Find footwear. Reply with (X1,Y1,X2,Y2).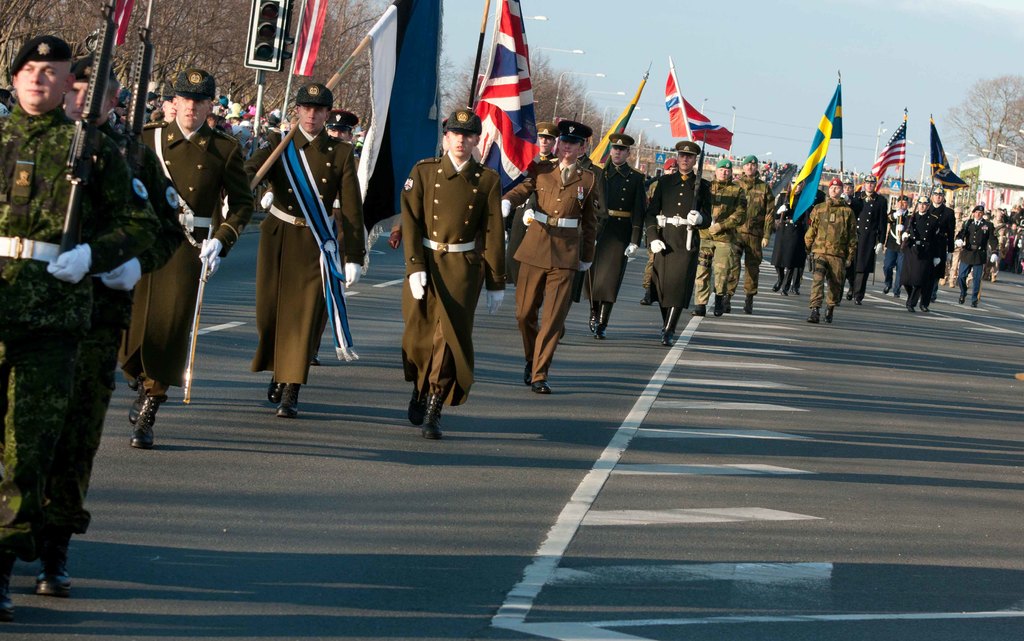
(689,303,708,317).
